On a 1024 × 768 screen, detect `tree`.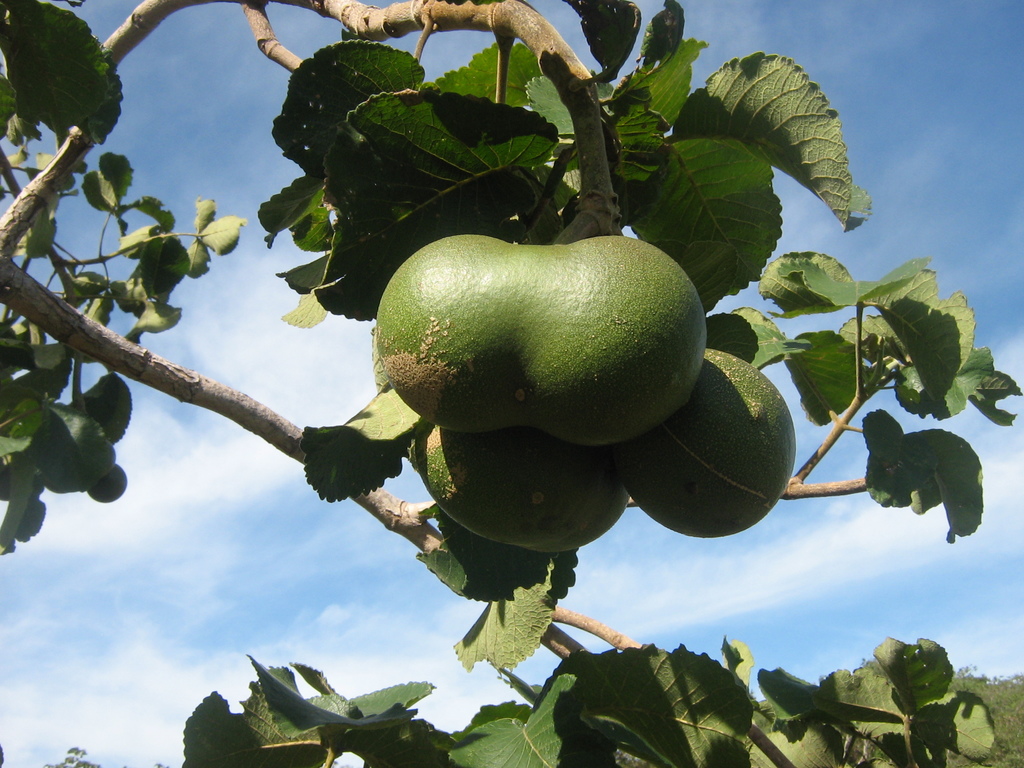
[left=0, top=0, right=1023, bottom=767].
